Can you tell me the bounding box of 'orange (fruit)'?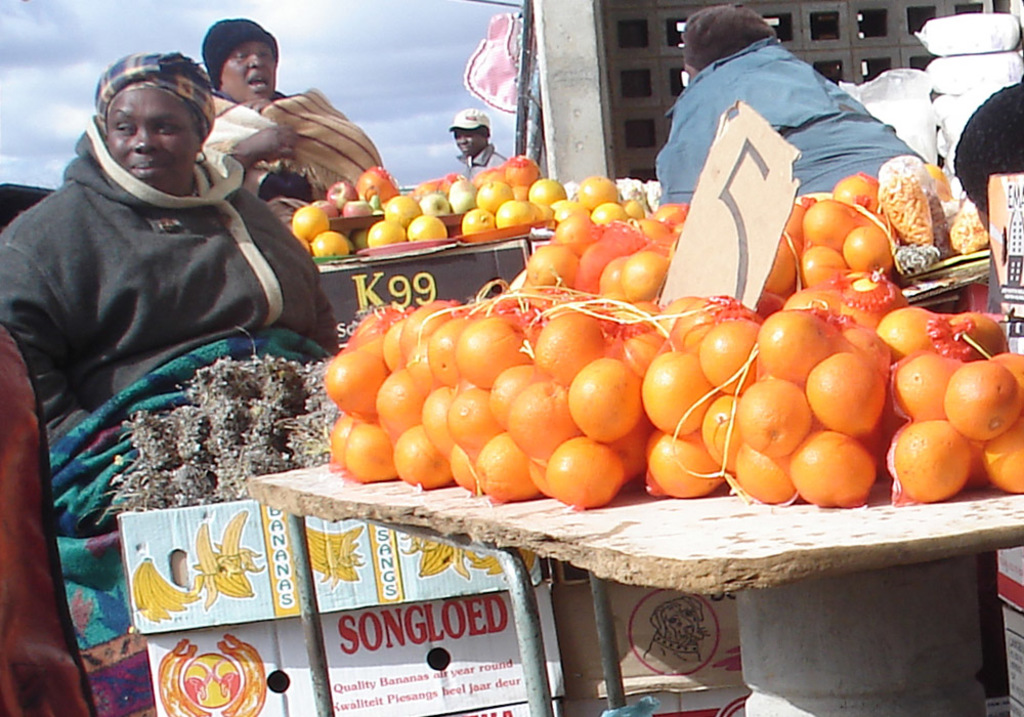
{"x1": 890, "y1": 309, "x2": 954, "y2": 360}.
